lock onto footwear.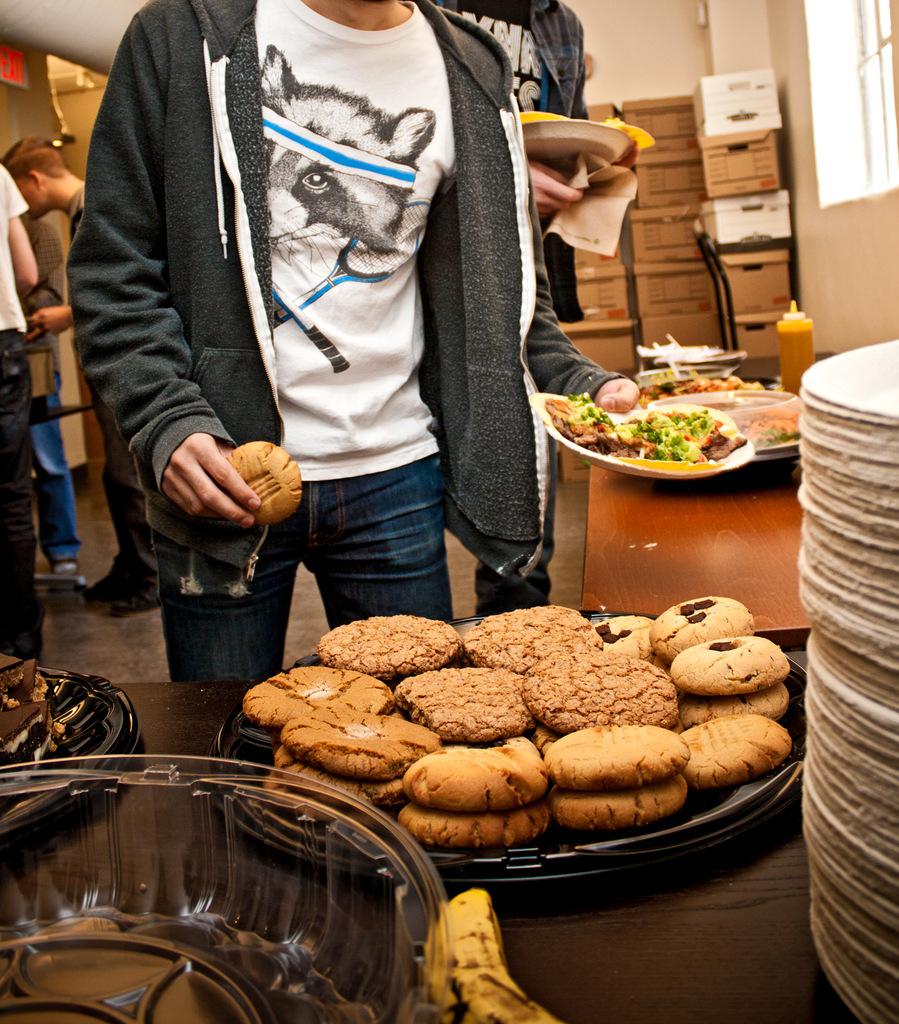
Locked: [90, 570, 128, 589].
